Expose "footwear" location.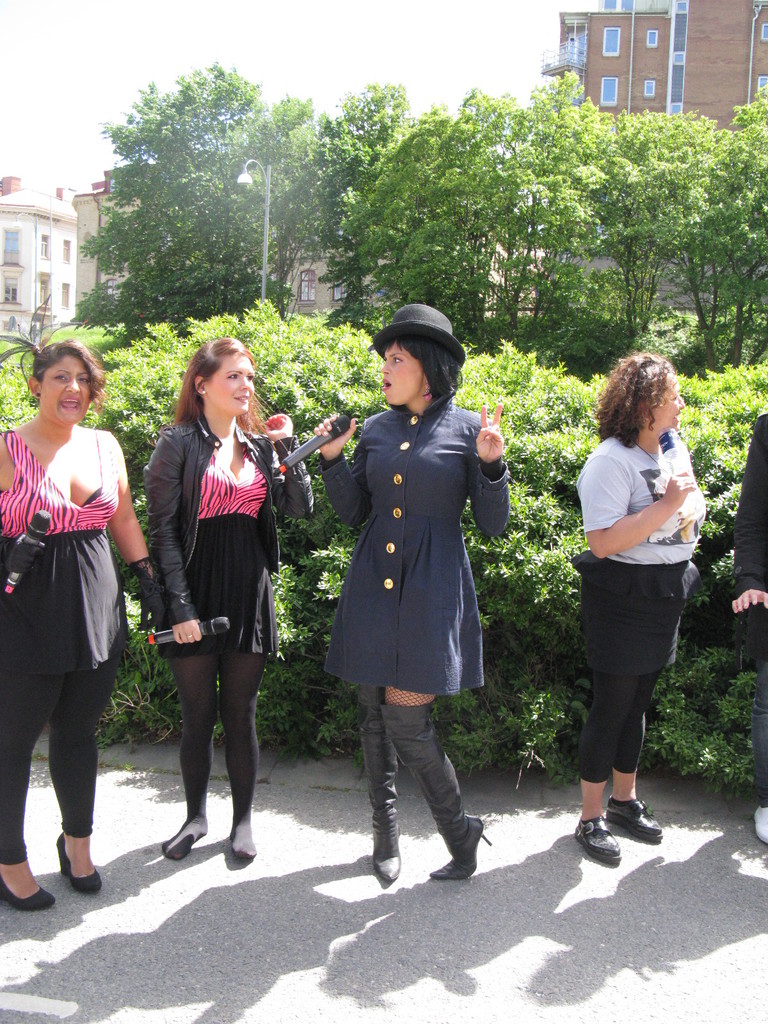
Exposed at 0/872/57/911.
